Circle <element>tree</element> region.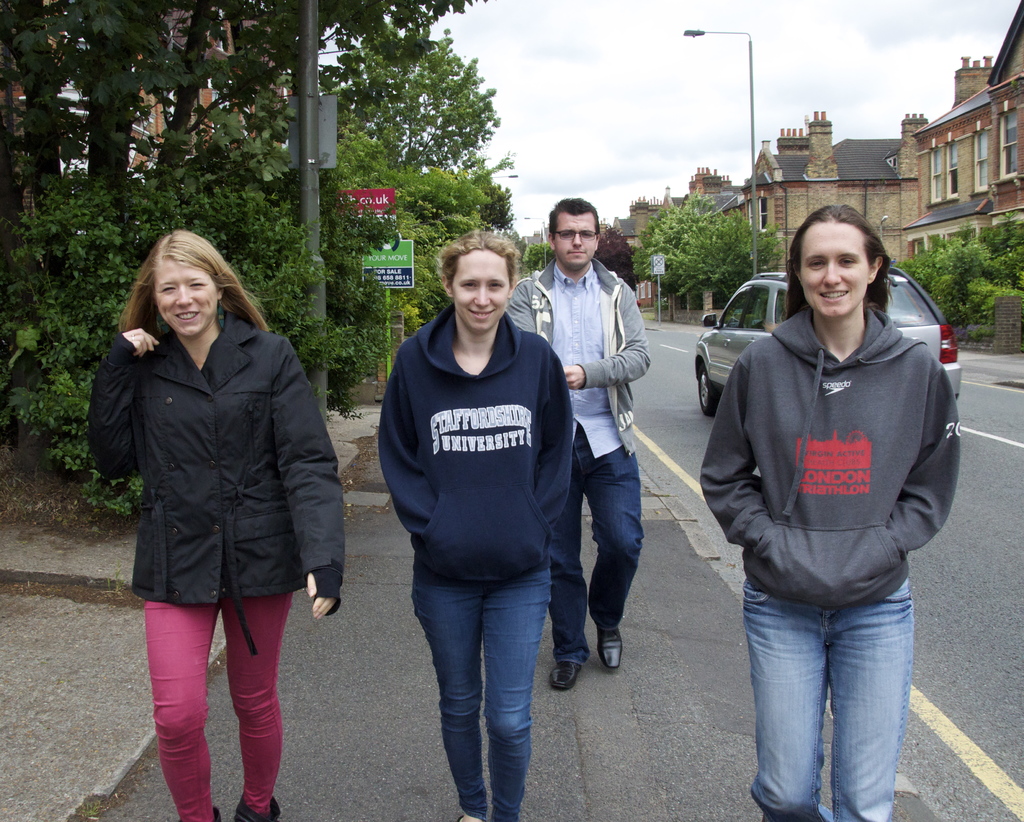
Region: Rect(520, 242, 554, 274).
